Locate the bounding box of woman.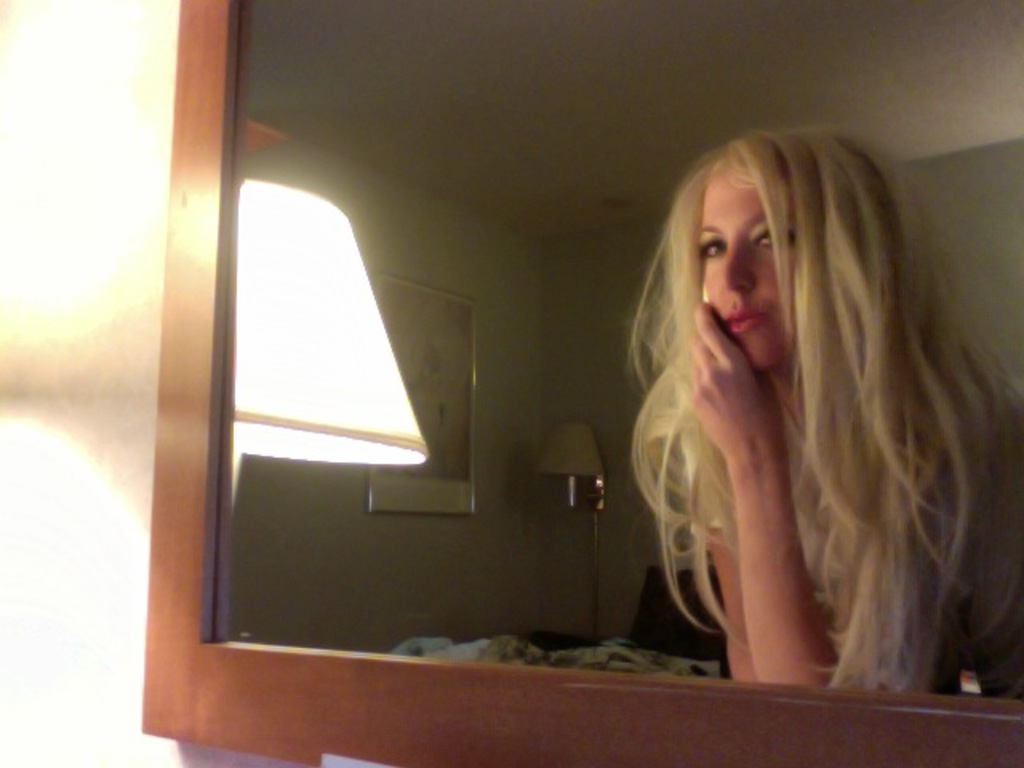
Bounding box: 616 115 997 709.
